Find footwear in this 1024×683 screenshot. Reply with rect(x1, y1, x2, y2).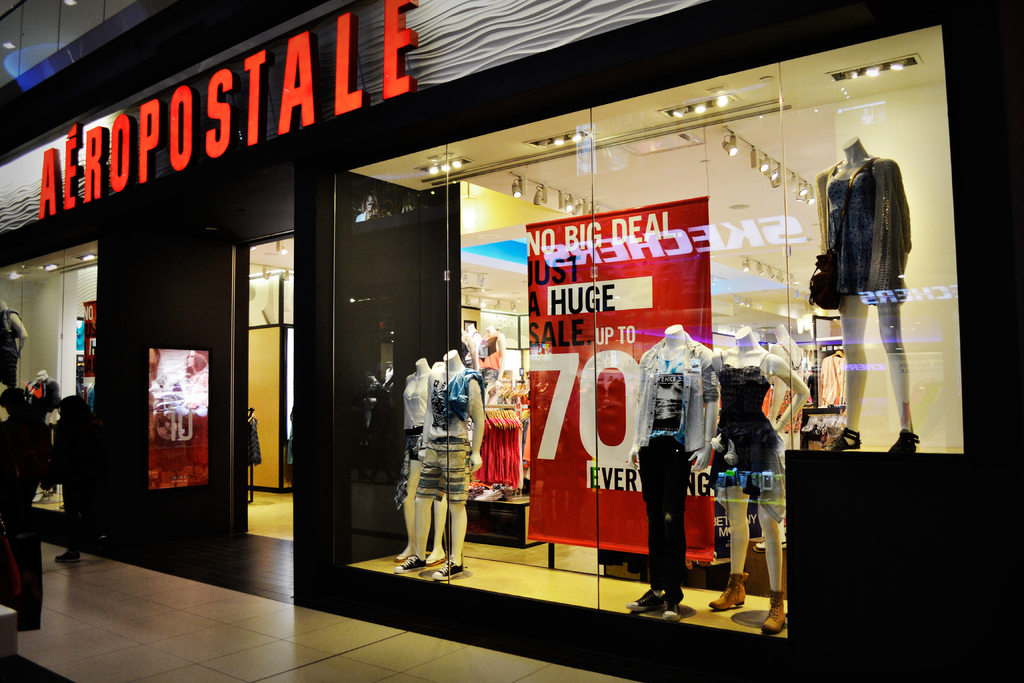
rect(705, 571, 751, 613).
